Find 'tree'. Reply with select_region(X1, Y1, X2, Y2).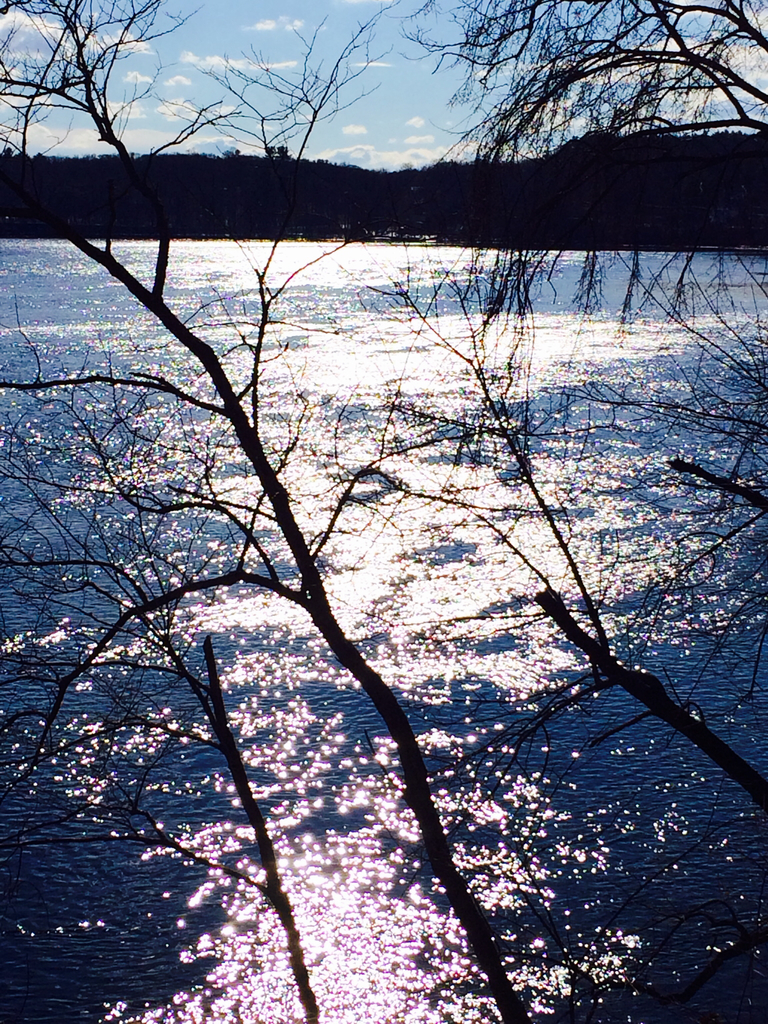
select_region(155, 0, 398, 154).
